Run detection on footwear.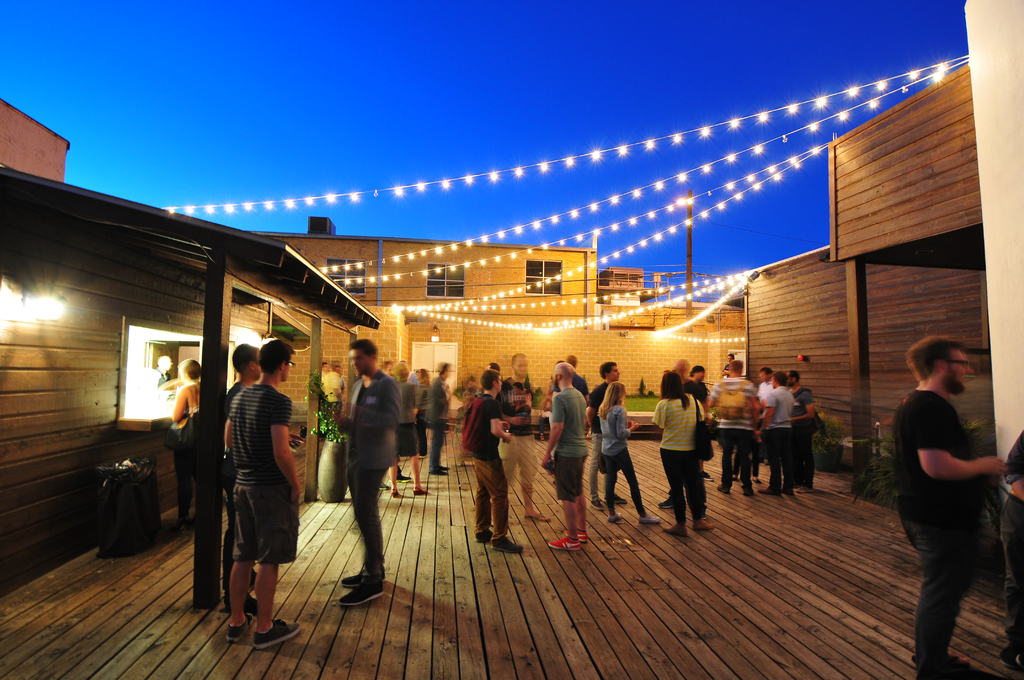
Result: 606/511/621/520.
